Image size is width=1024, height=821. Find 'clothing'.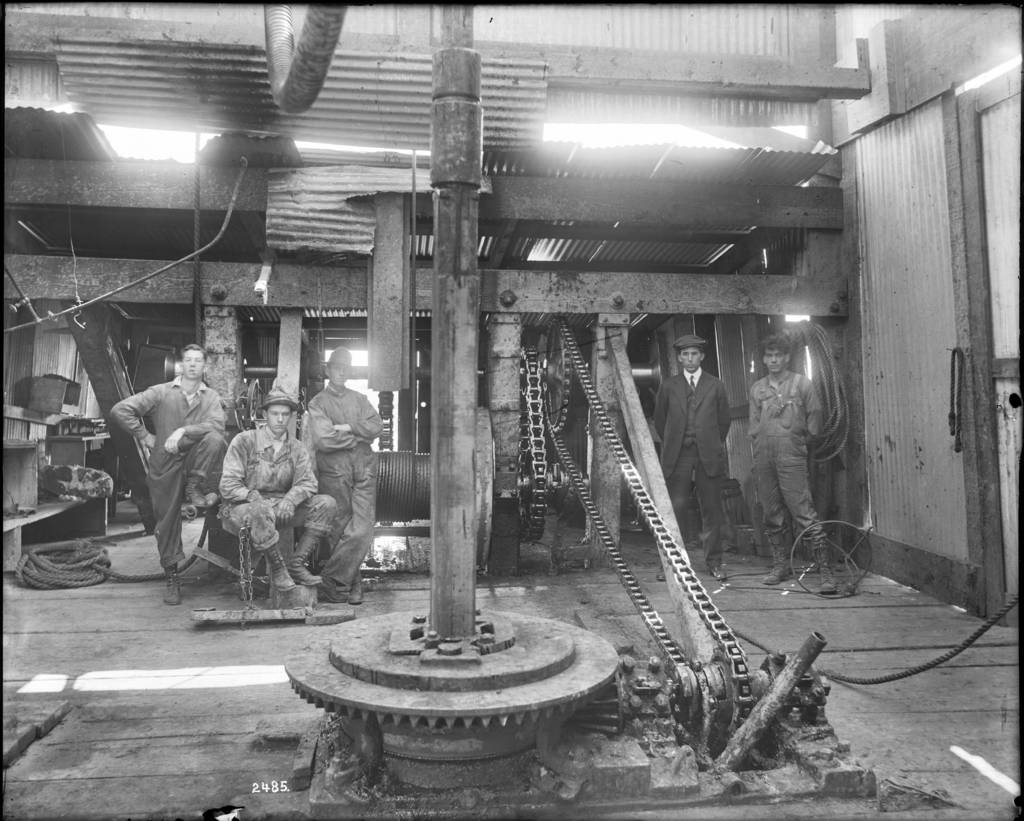
locate(300, 379, 390, 583).
